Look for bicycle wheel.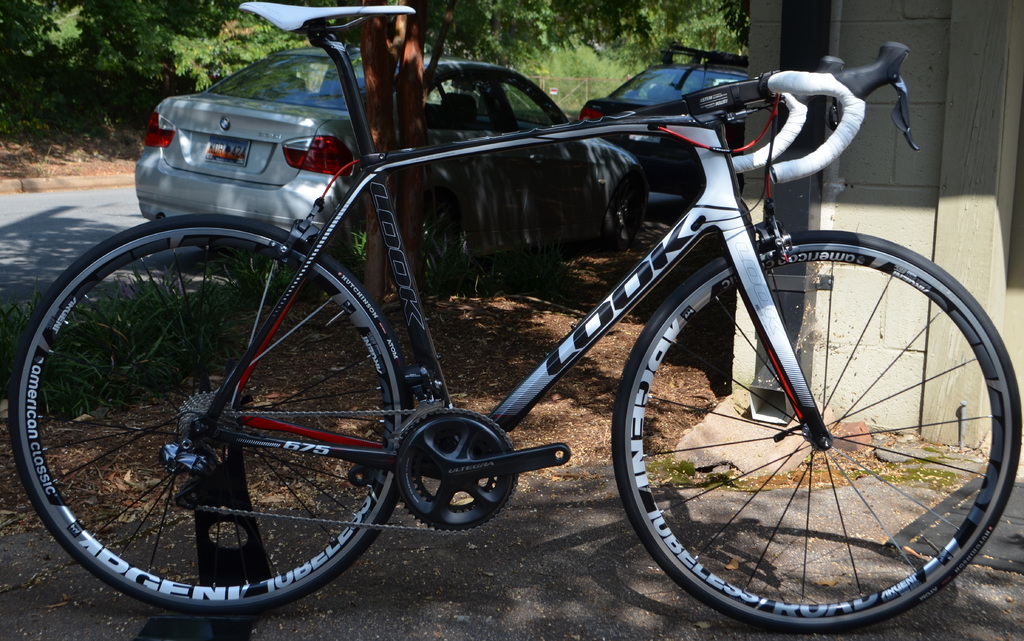
Found: x1=12, y1=215, x2=410, y2=616.
